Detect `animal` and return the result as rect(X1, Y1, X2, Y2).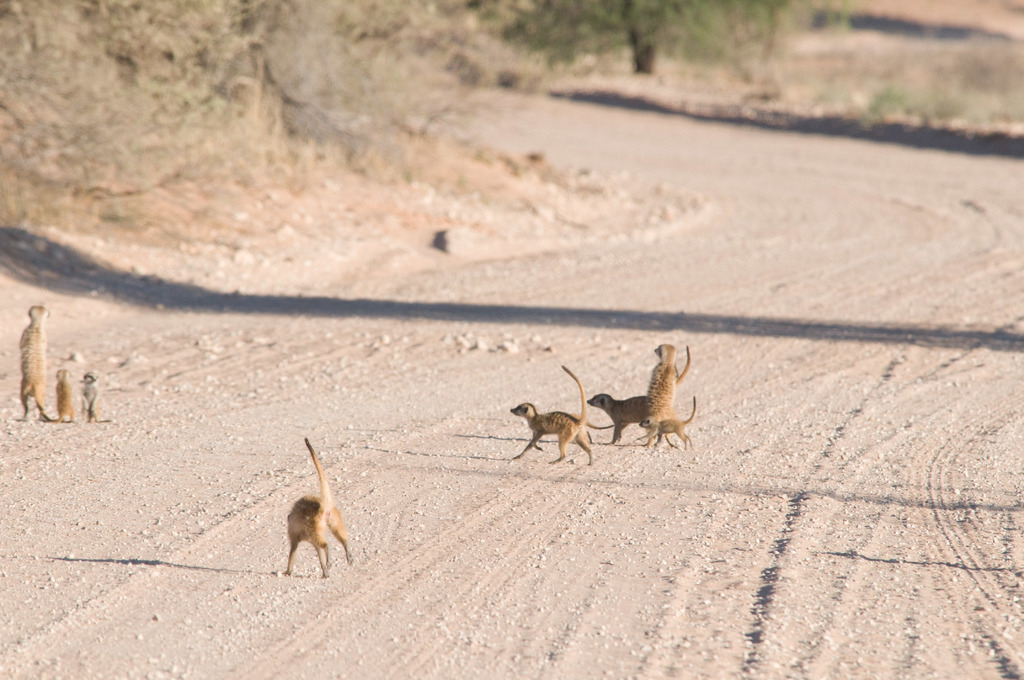
rect(579, 350, 688, 450).
